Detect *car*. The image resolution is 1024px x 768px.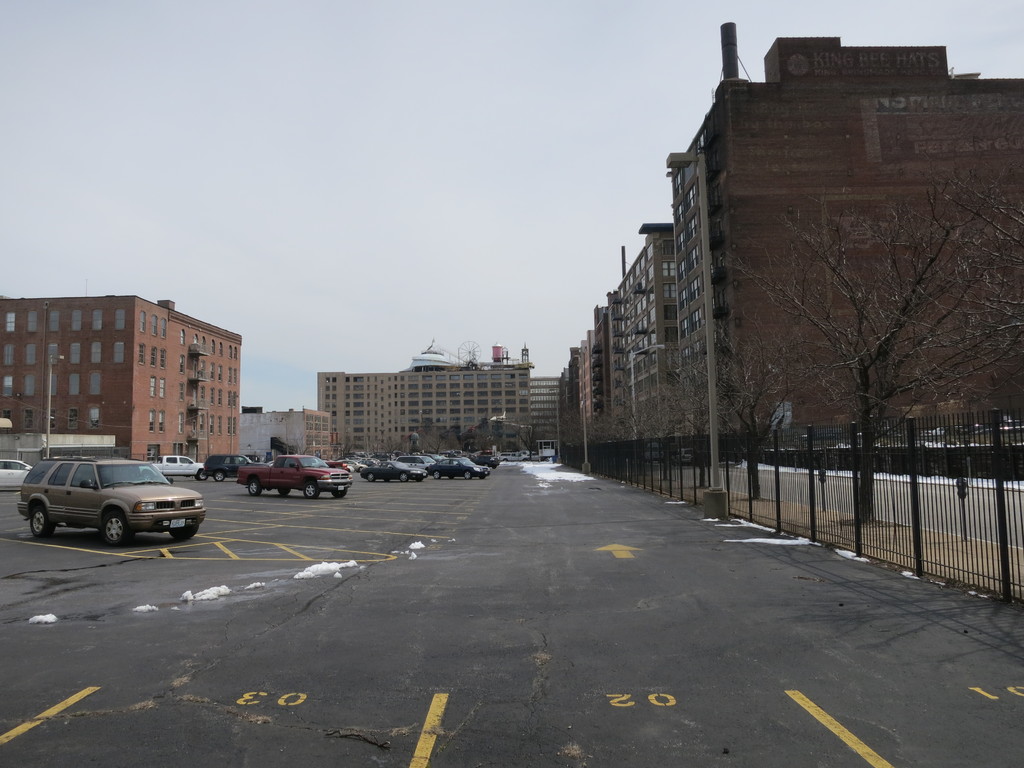
detection(201, 453, 266, 481).
